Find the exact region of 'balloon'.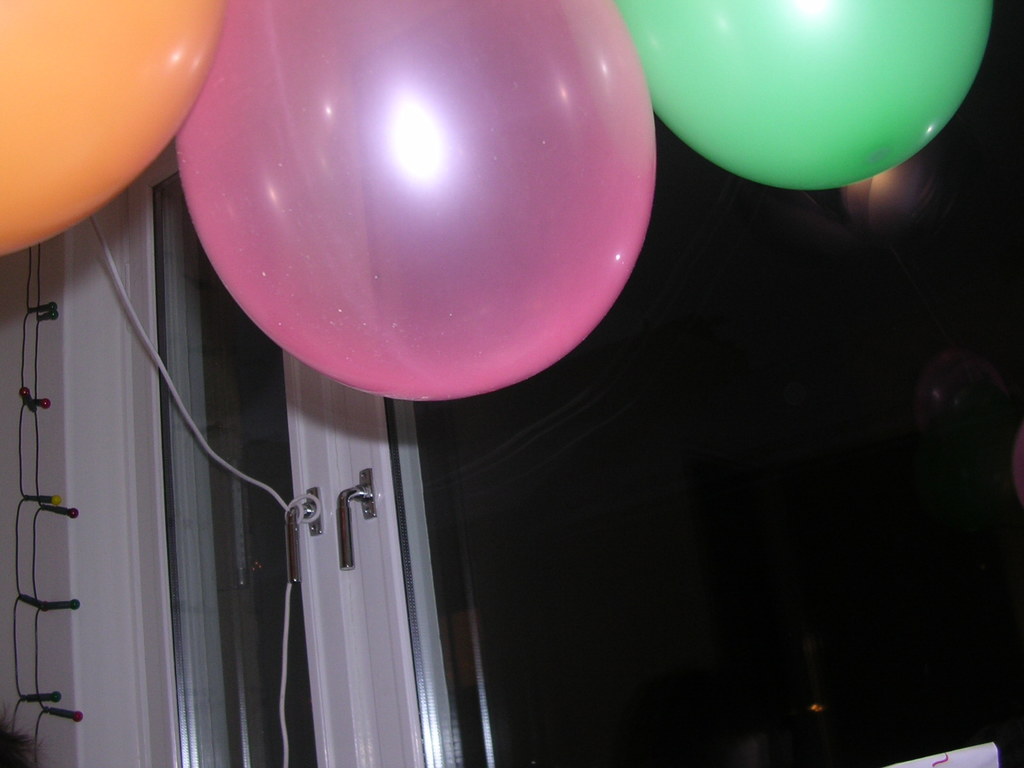
Exact region: <box>175,1,655,398</box>.
